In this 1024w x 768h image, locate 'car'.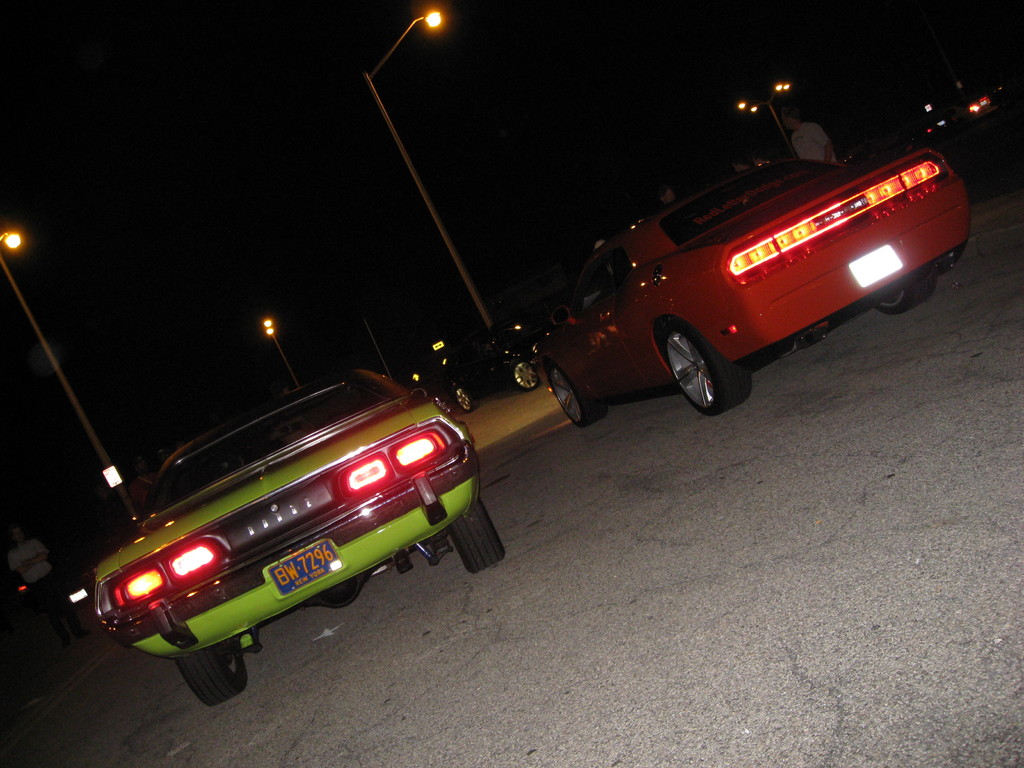
Bounding box: region(419, 326, 543, 415).
